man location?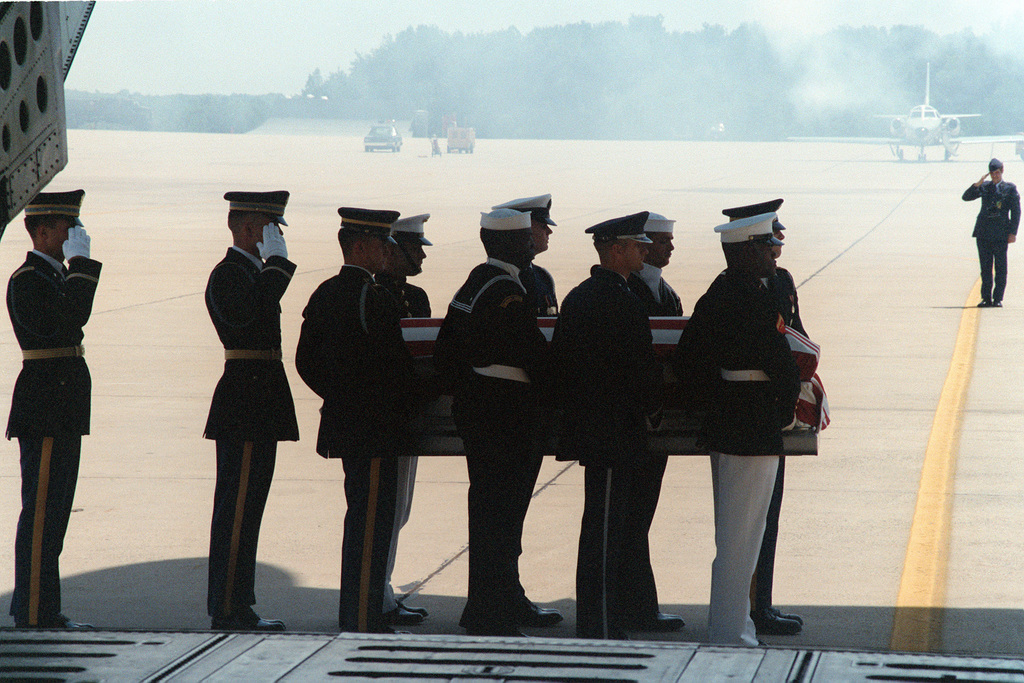
detection(635, 206, 687, 623)
